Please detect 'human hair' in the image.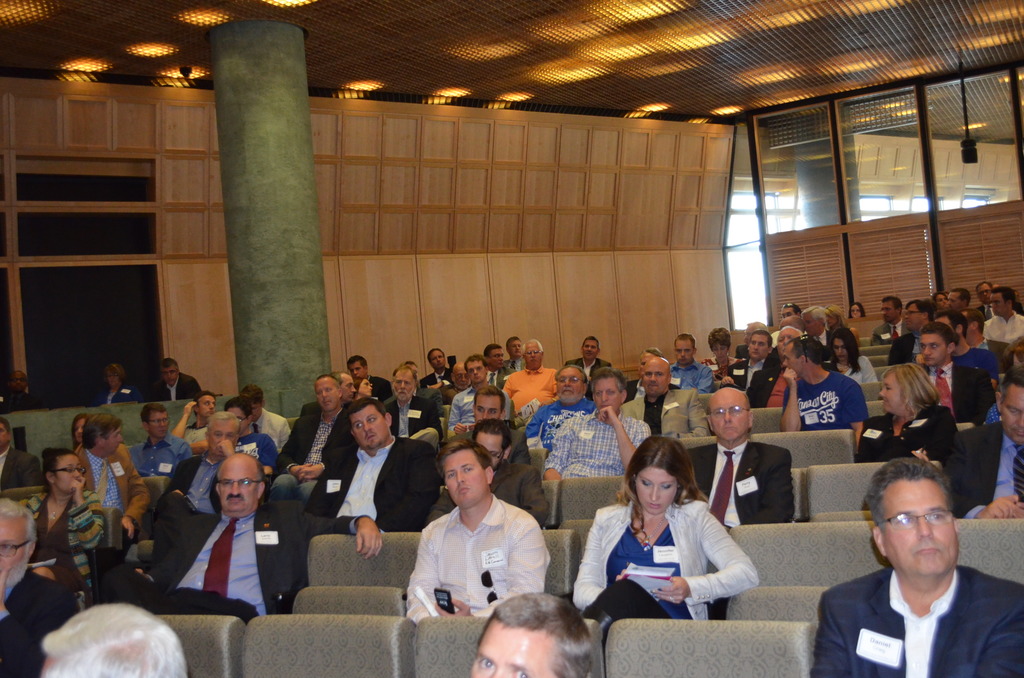
select_region(708, 327, 732, 345).
